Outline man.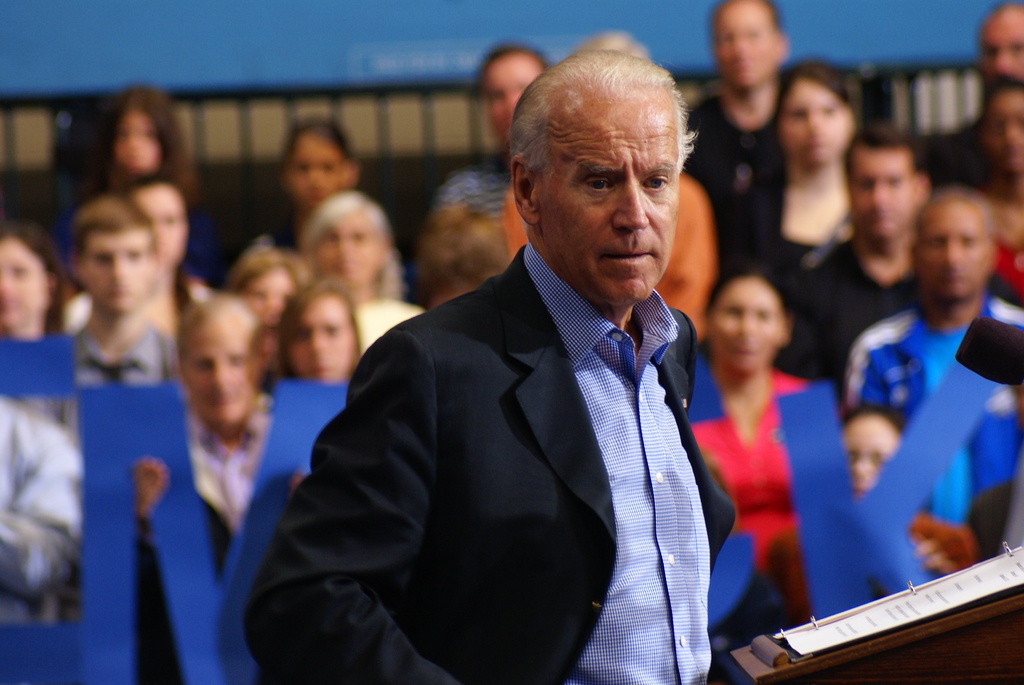
Outline: detection(774, 119, 932, 417).
